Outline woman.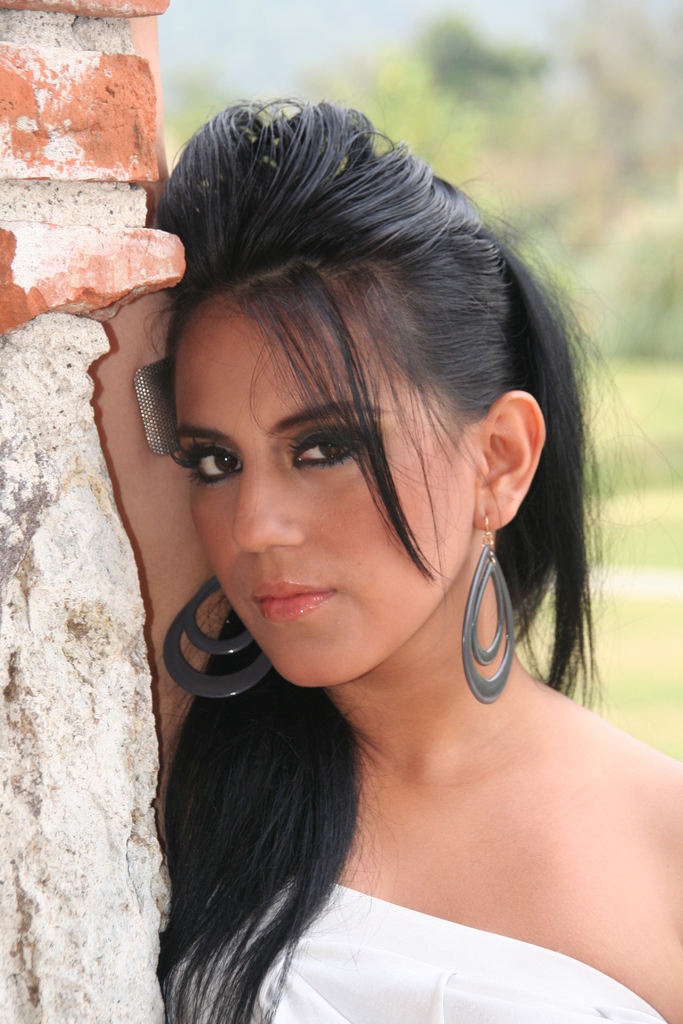
Outline: region(79, 88, 682, 1023).
